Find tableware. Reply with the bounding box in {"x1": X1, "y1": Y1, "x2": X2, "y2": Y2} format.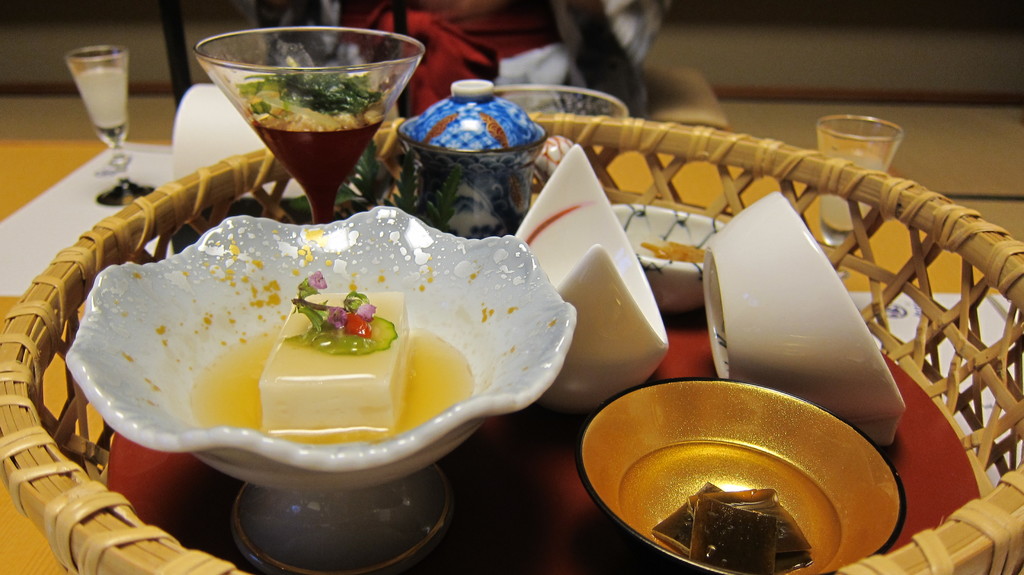
{"x1": 497, "y1": 88, "x2": 629, "y2": 121}.
